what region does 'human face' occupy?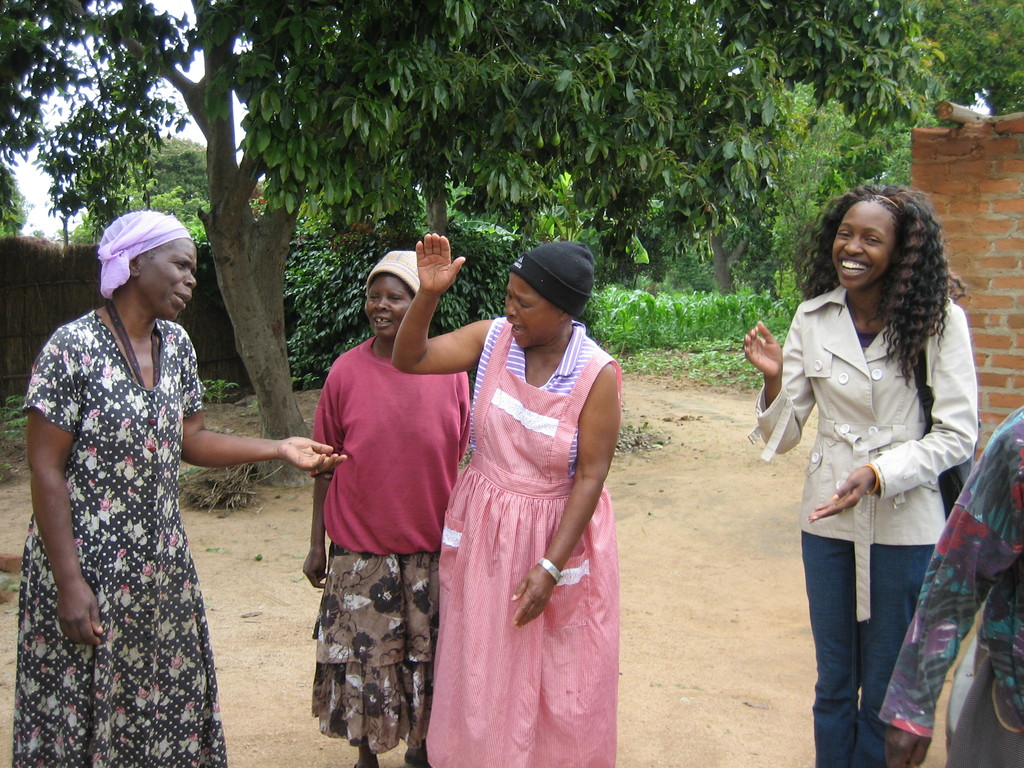
(132,239,199,320).
